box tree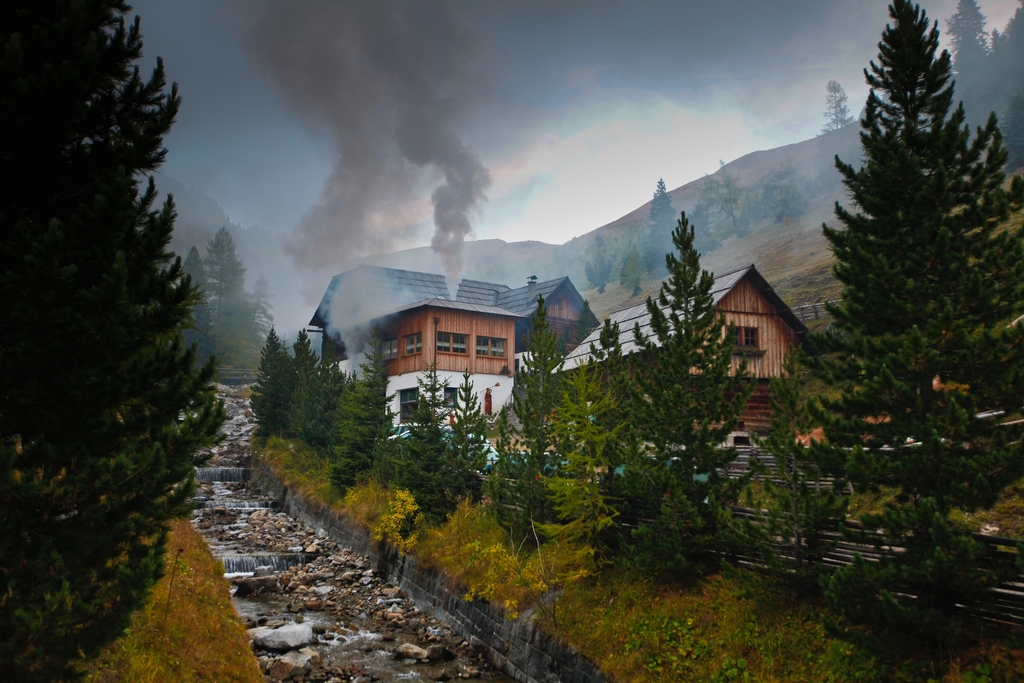
region(647, 181, 682, 276)
